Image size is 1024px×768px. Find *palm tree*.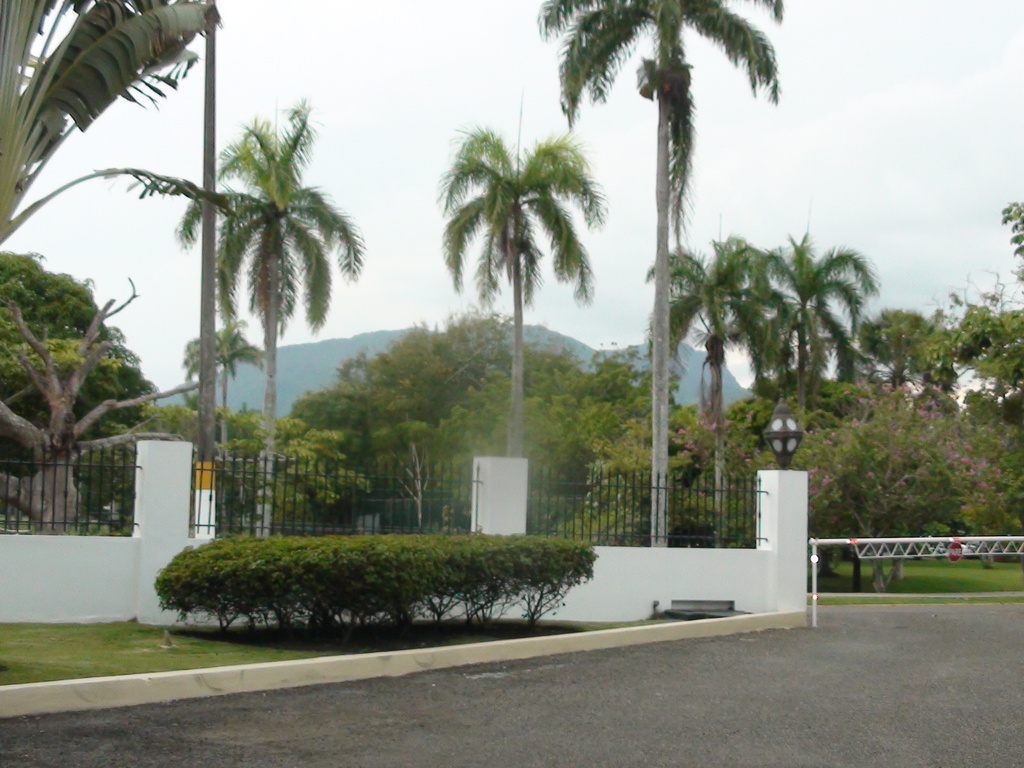
[140, 109, 368, 559].
